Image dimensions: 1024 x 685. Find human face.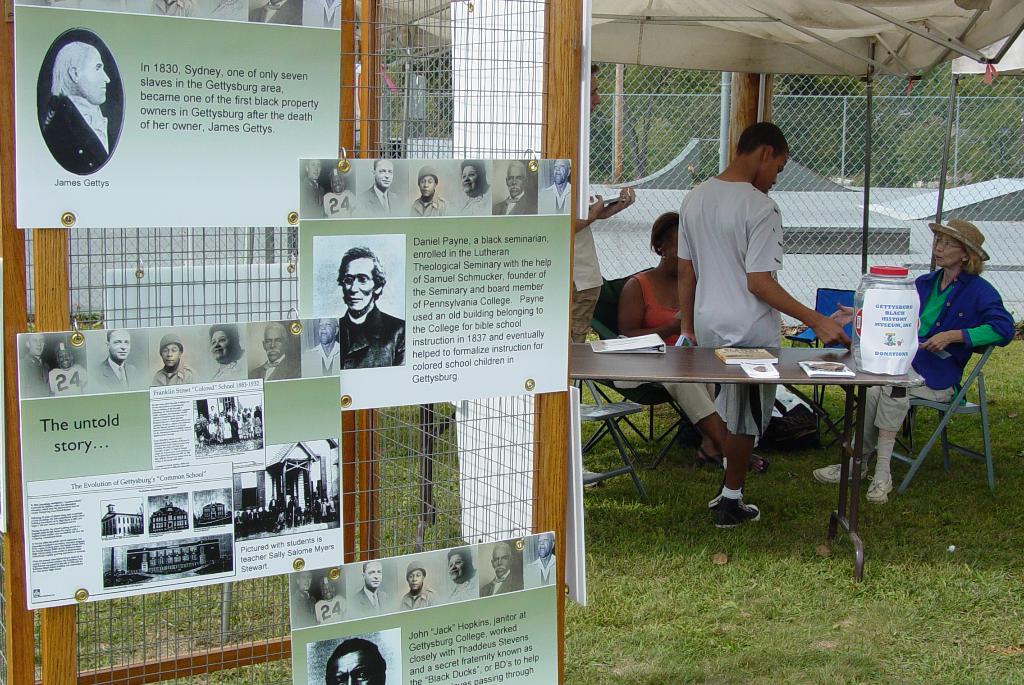
bbox=[450, 552, 471, 581].
